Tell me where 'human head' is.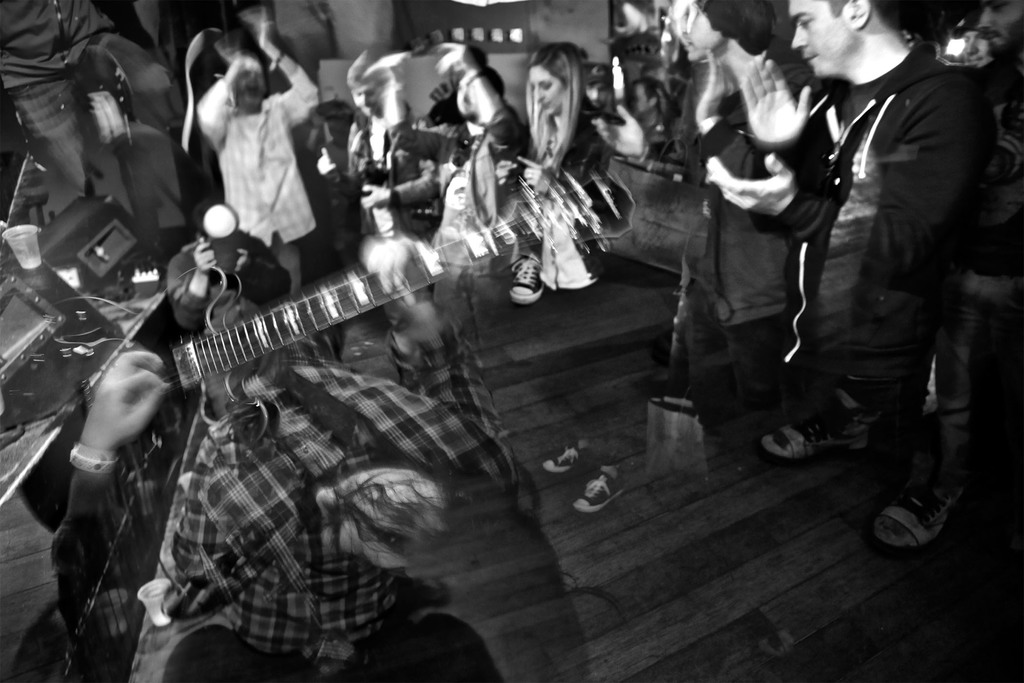
'human head' is at box(349, 57, 385, 116).
